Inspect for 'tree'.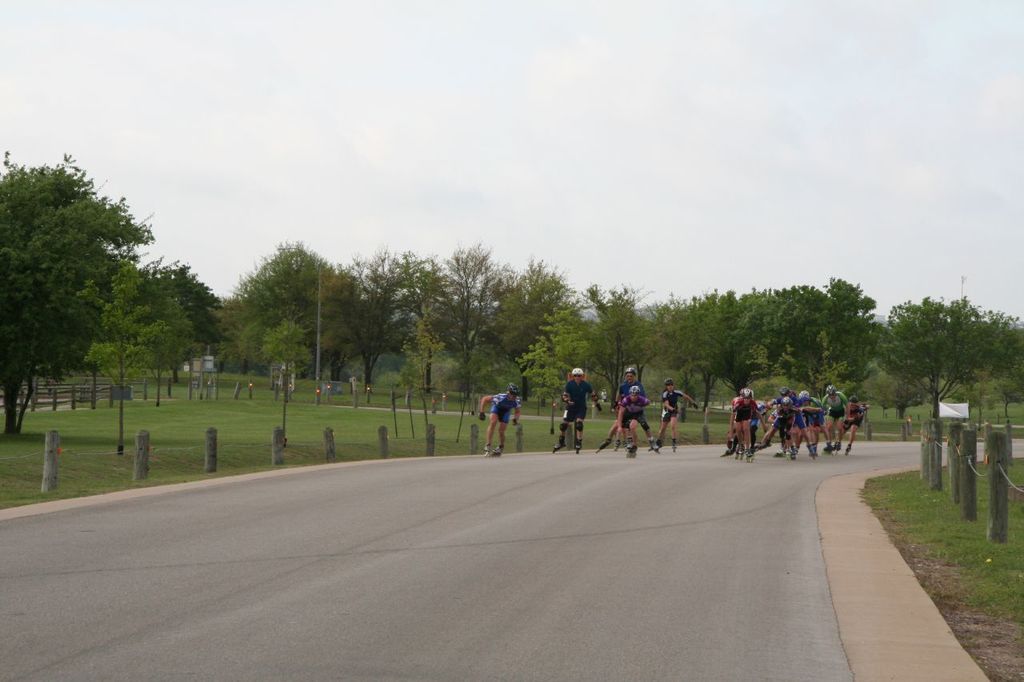
Inspection: crop(322, 241, 456, 388).
